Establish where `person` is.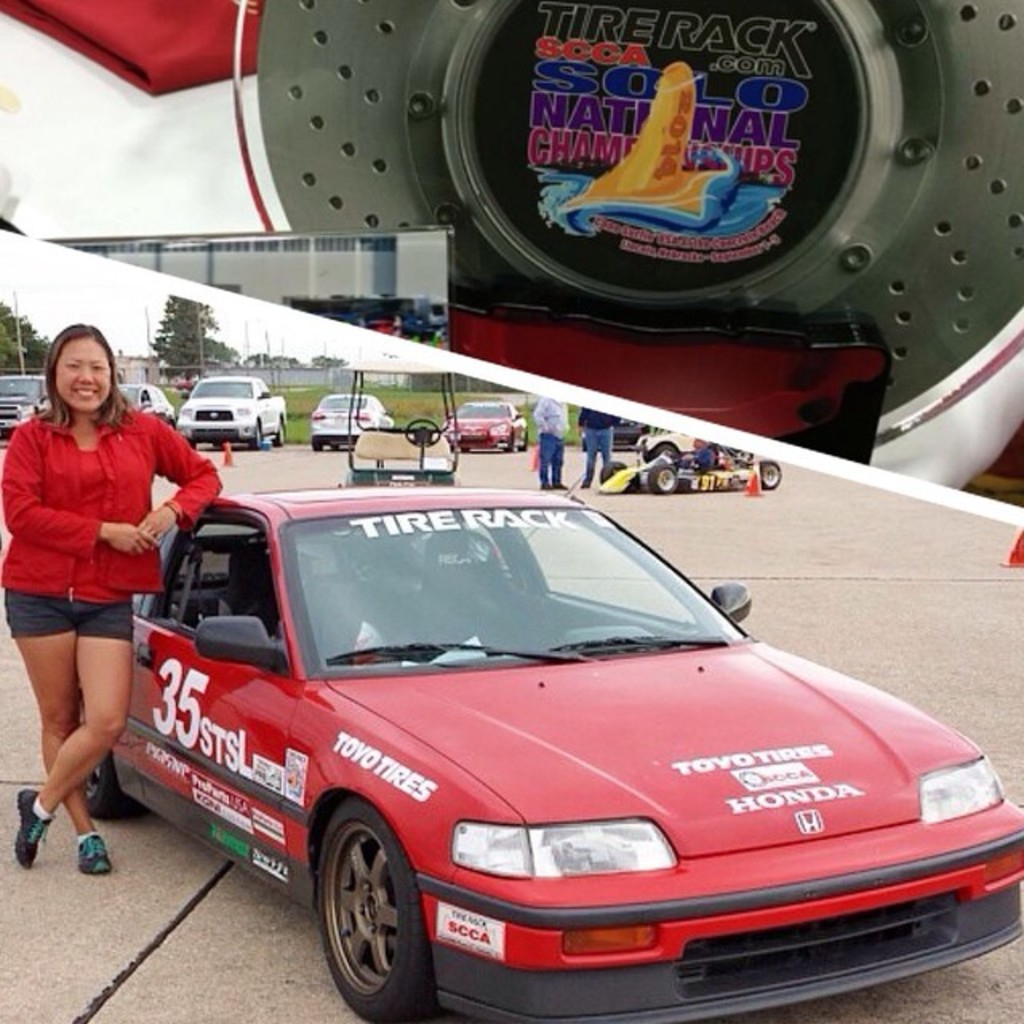
Established at {"x1": 538, "y1": 392, "x2": 571, "y2": 488}.
